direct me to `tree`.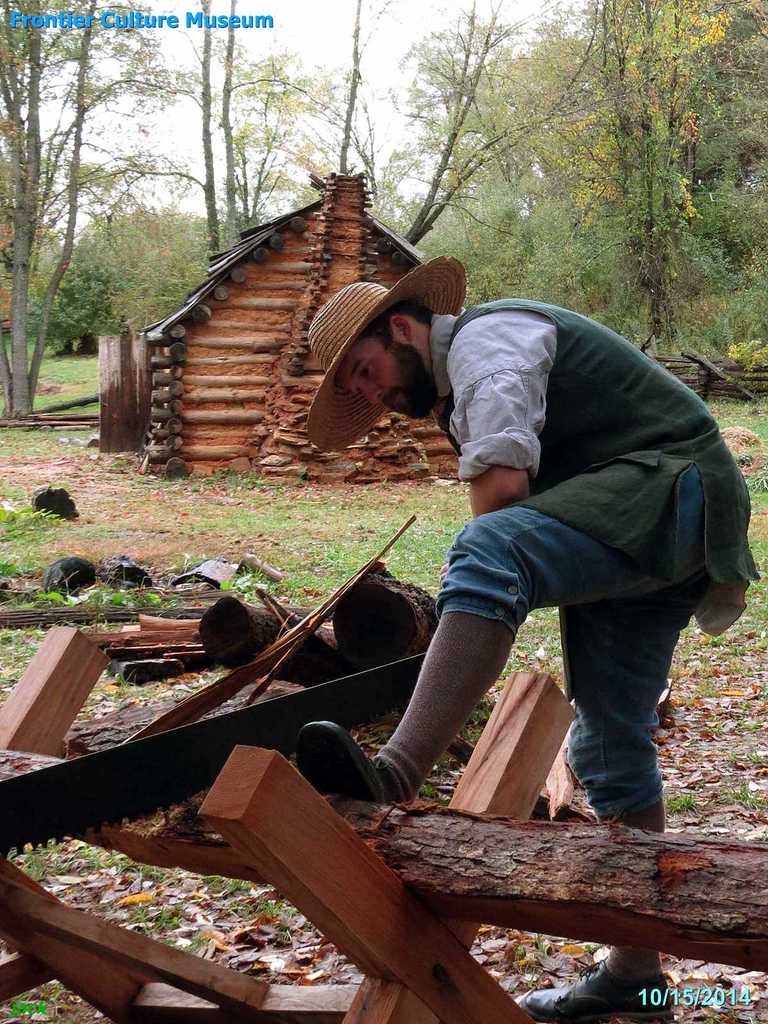
Direction: 324/0/404/196.
